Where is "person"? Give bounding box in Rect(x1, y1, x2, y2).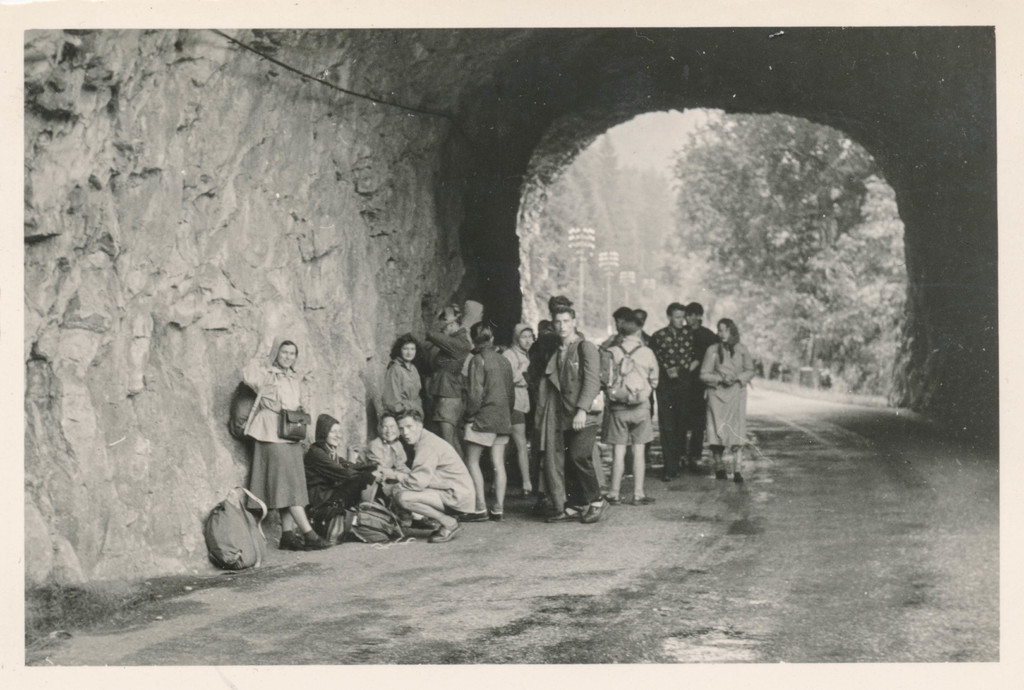
Rect(696, 317, 756, 482).
